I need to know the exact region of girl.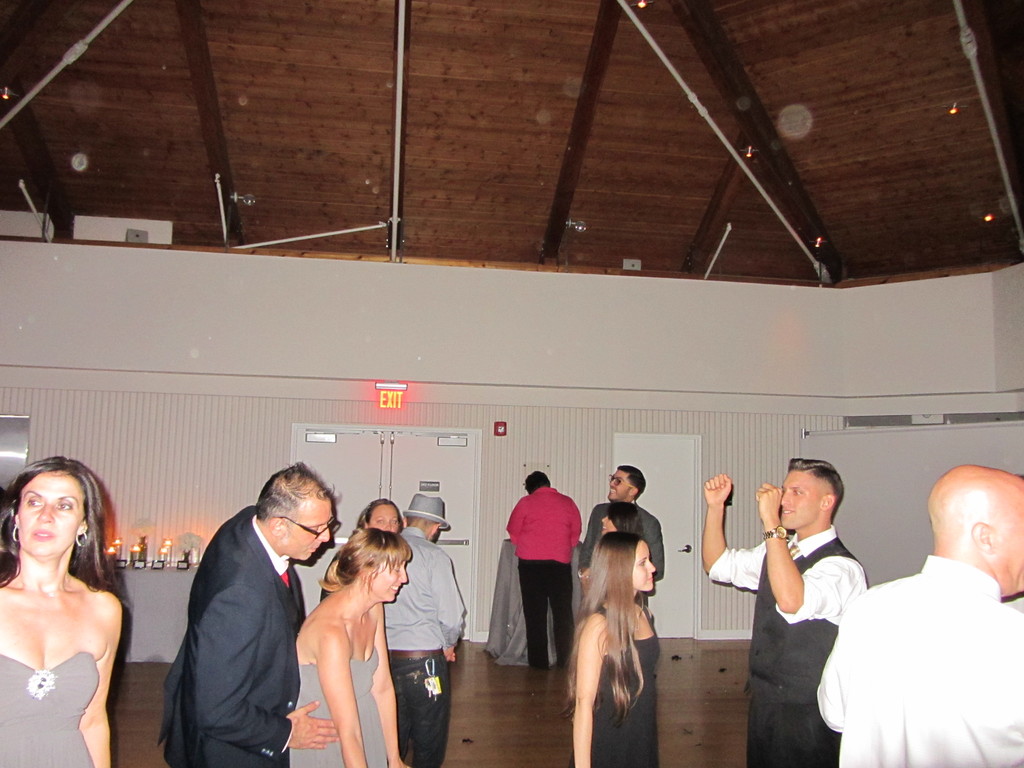
Region: rect(289, 524, 419, 767).
